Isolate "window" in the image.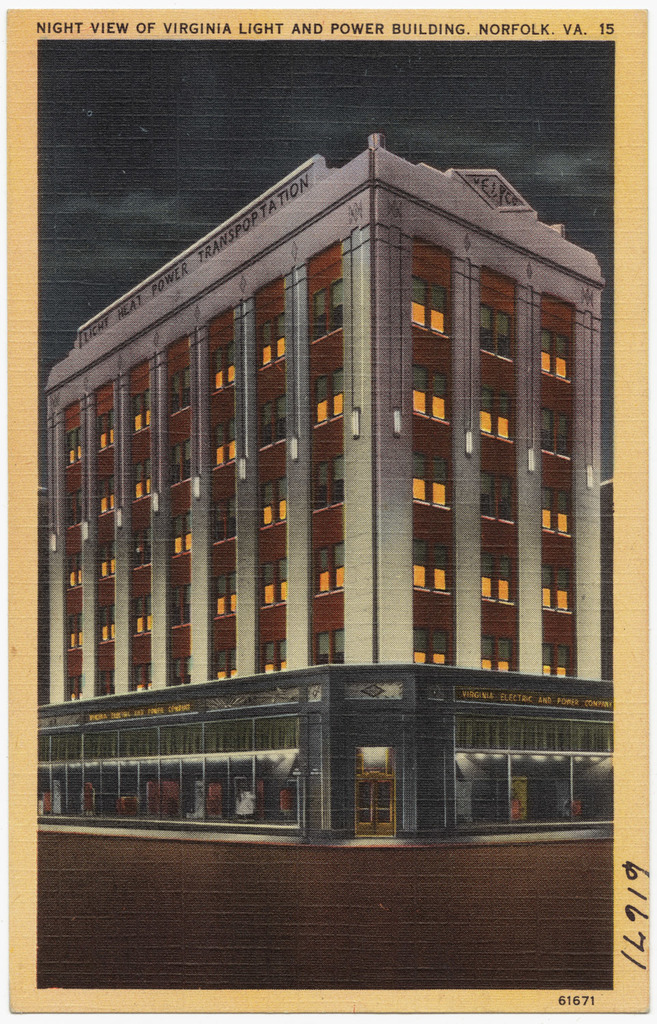
Isolated region: bbox=[310, 544, 344, 595].
